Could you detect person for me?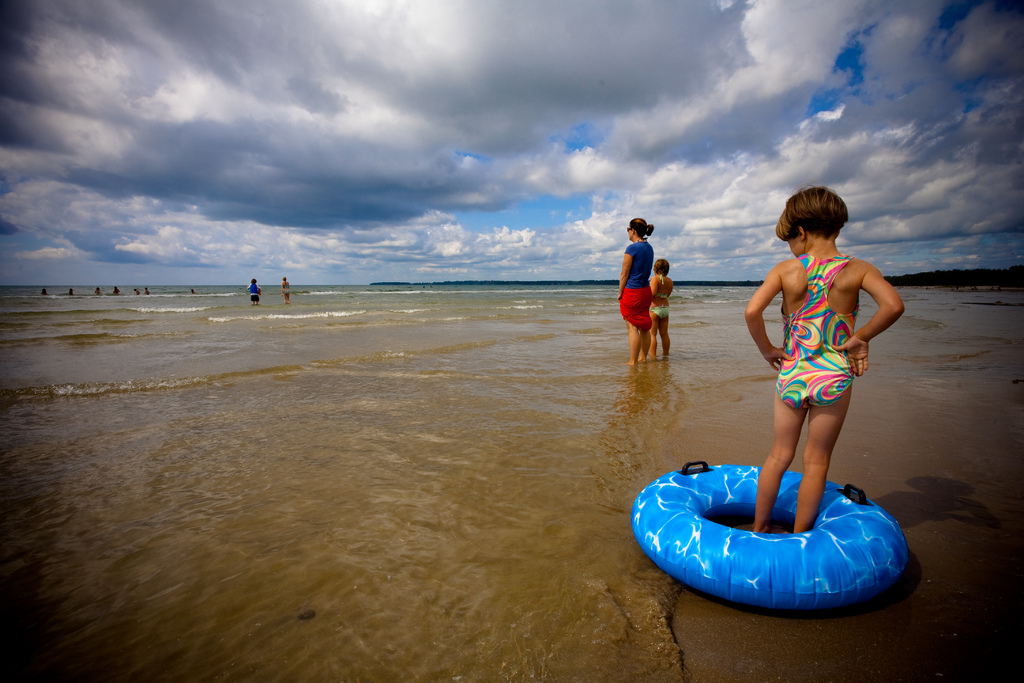
Detection result: rect(111, 286, 122, 296).
